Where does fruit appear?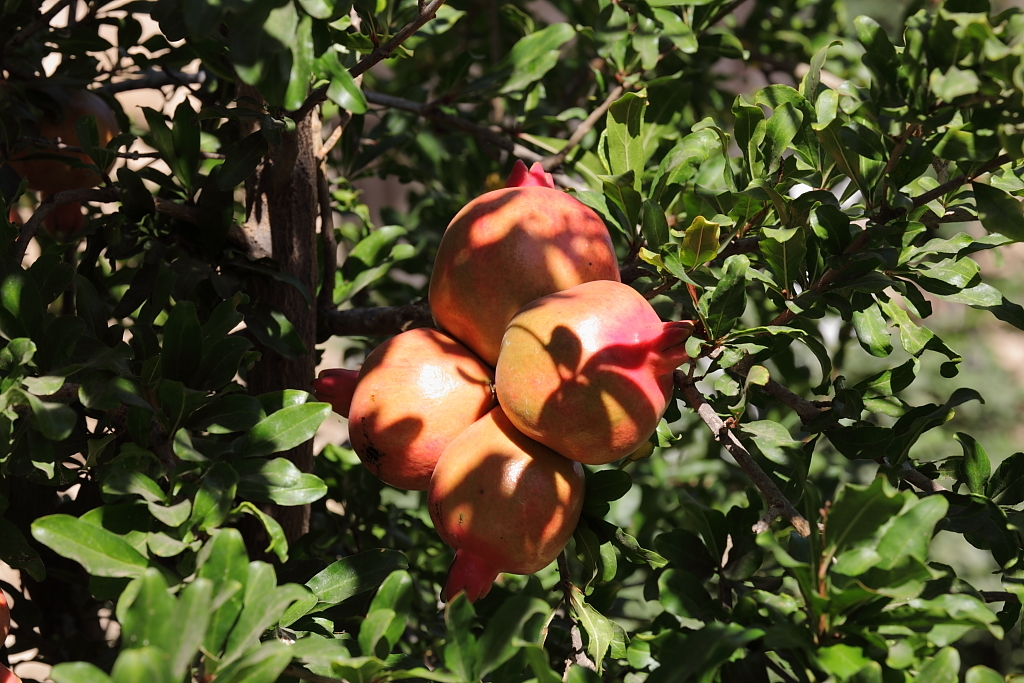
Appears at <region>488, 279, 680, 466</region>.
